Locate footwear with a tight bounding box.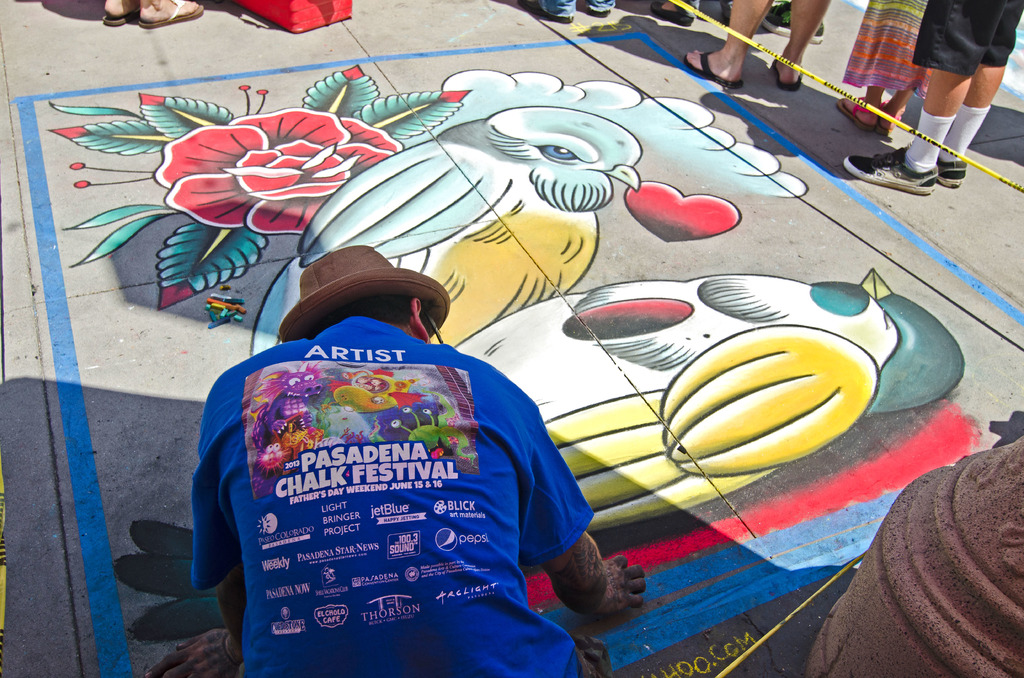
box=[684, 46, 745, 89].
